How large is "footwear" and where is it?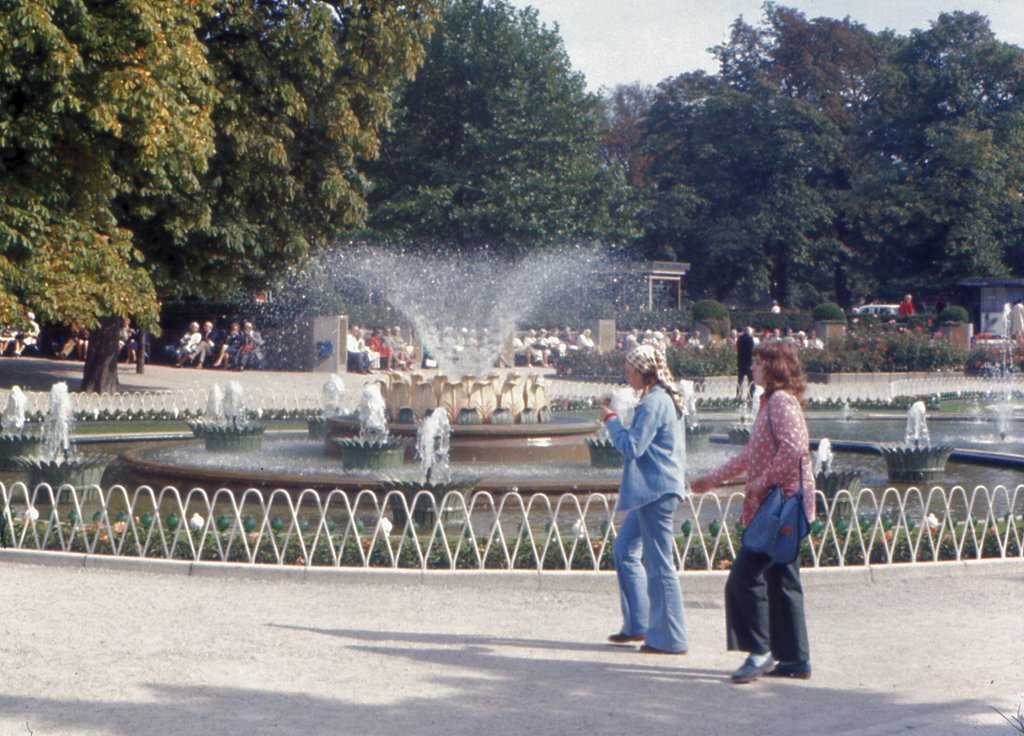
Bounding box: locate(611, 630, 644, 646).
